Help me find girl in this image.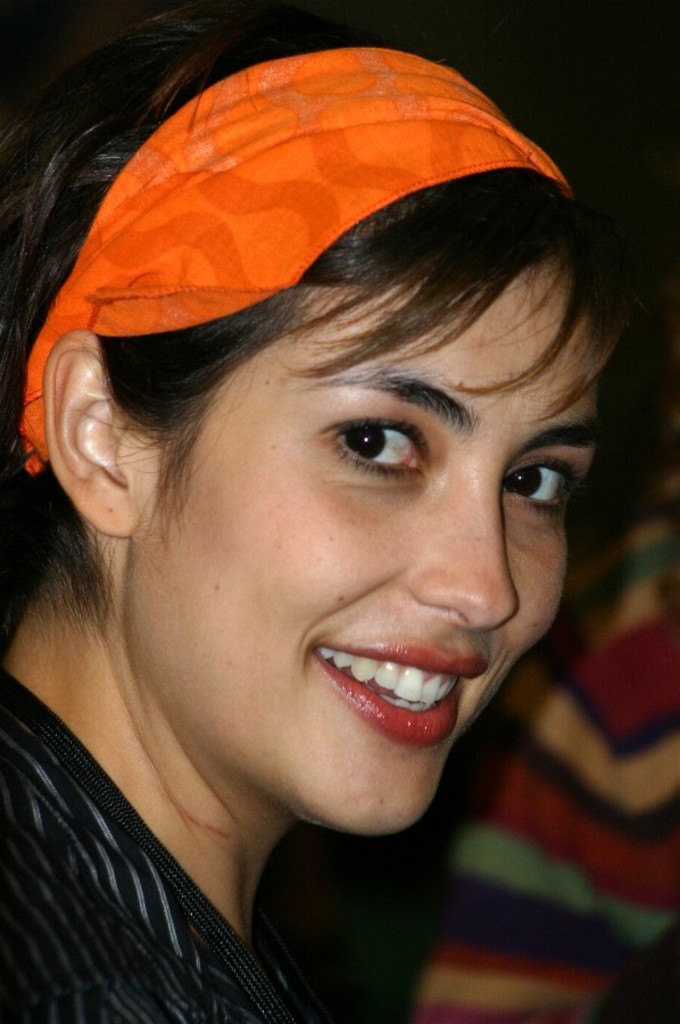
Found it: bbox(0, 0, 612, 1023).
